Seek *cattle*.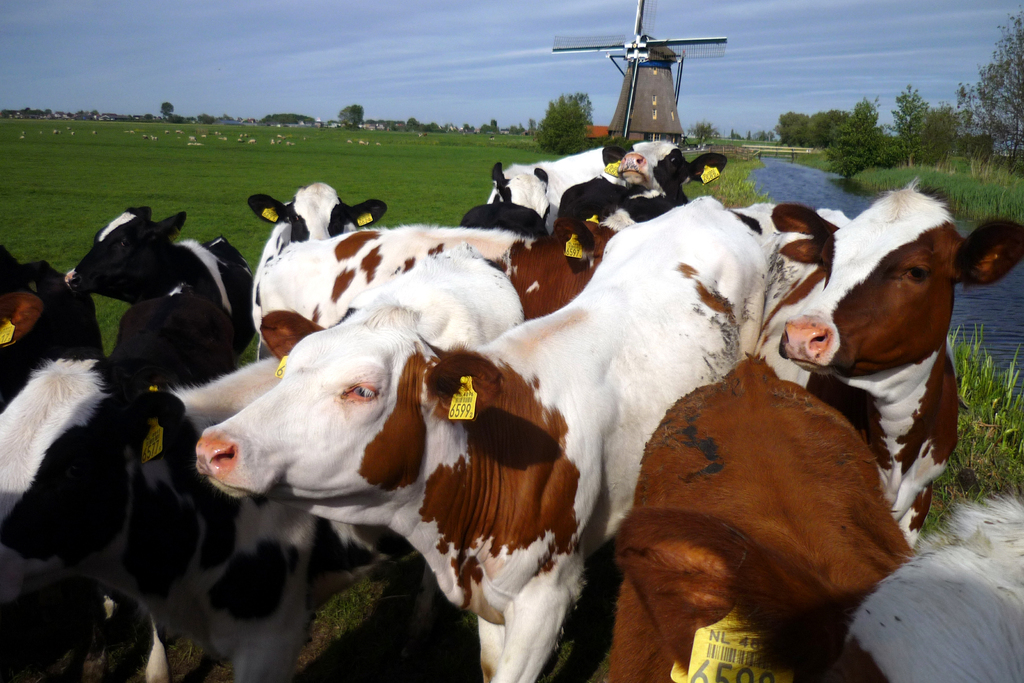
Rect(94, 281, 241, 387).
